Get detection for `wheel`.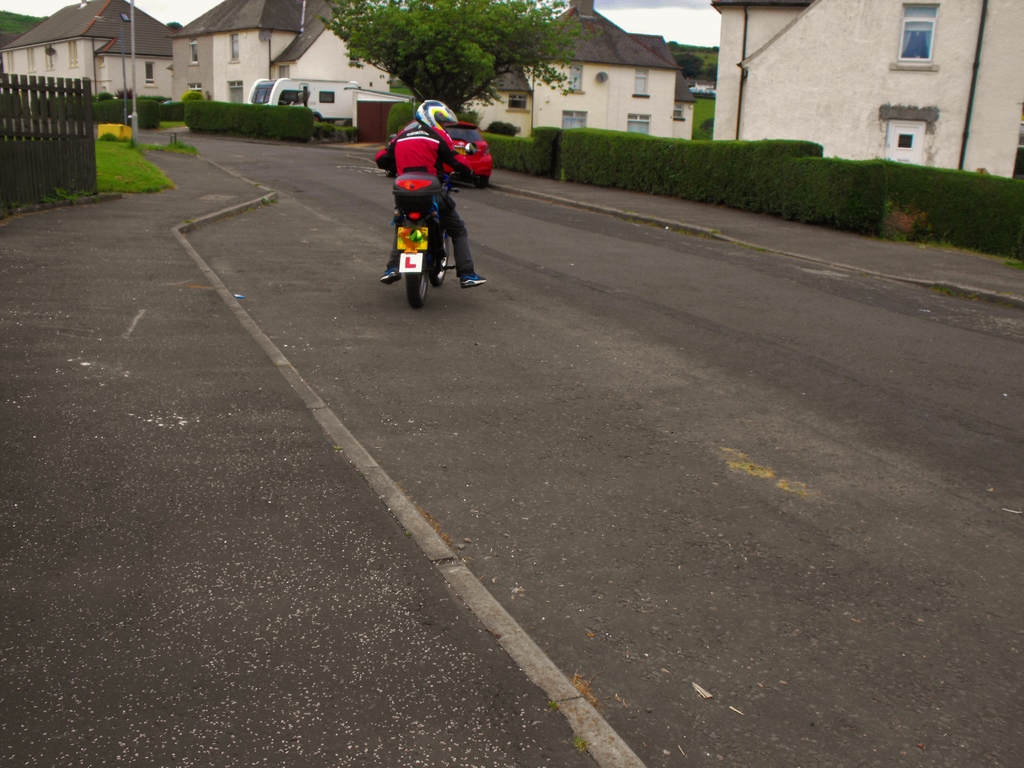
Detection: (384,170,396,178).
